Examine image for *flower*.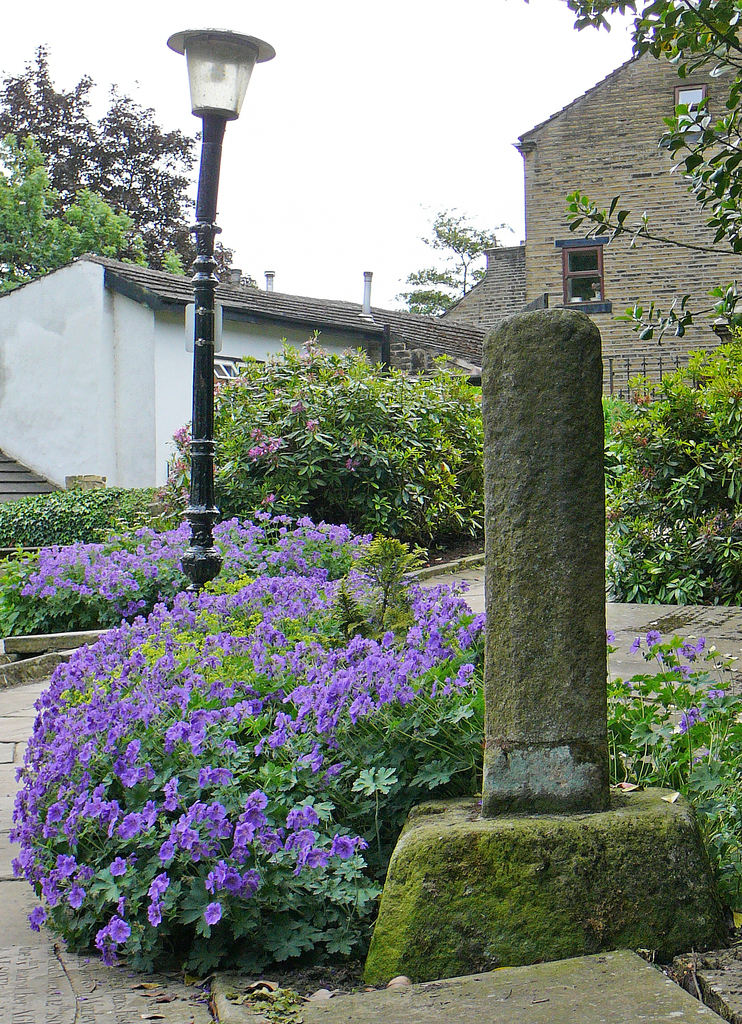
Examination result: (x1=258, y1=492, x2=276, y2=505).
